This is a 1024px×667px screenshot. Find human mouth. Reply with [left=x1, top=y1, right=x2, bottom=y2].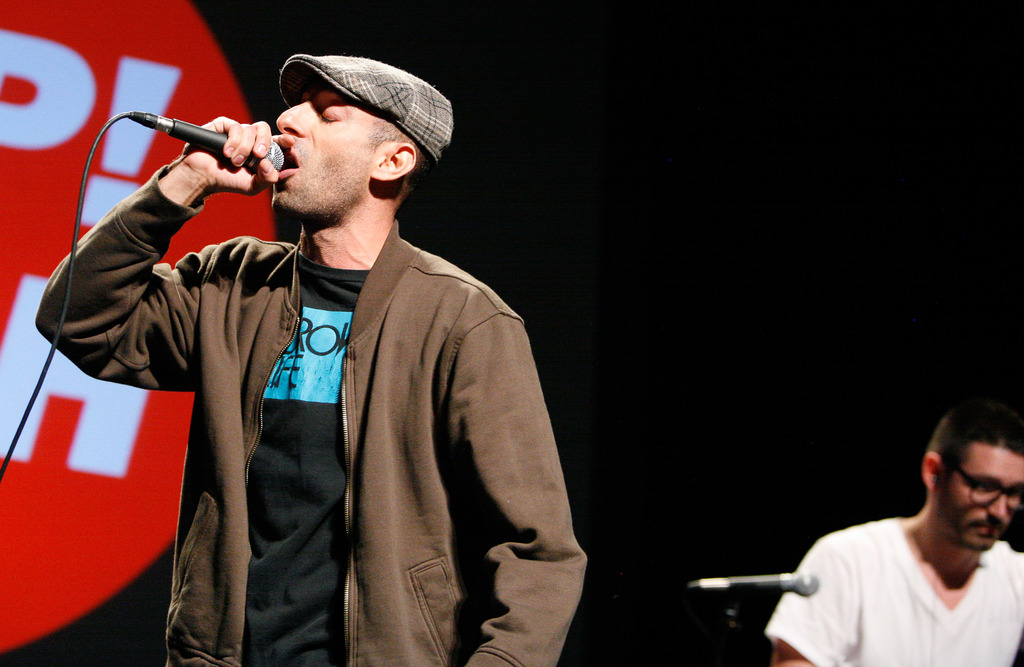
[left=269, top=138, right=303, bottom=193].
